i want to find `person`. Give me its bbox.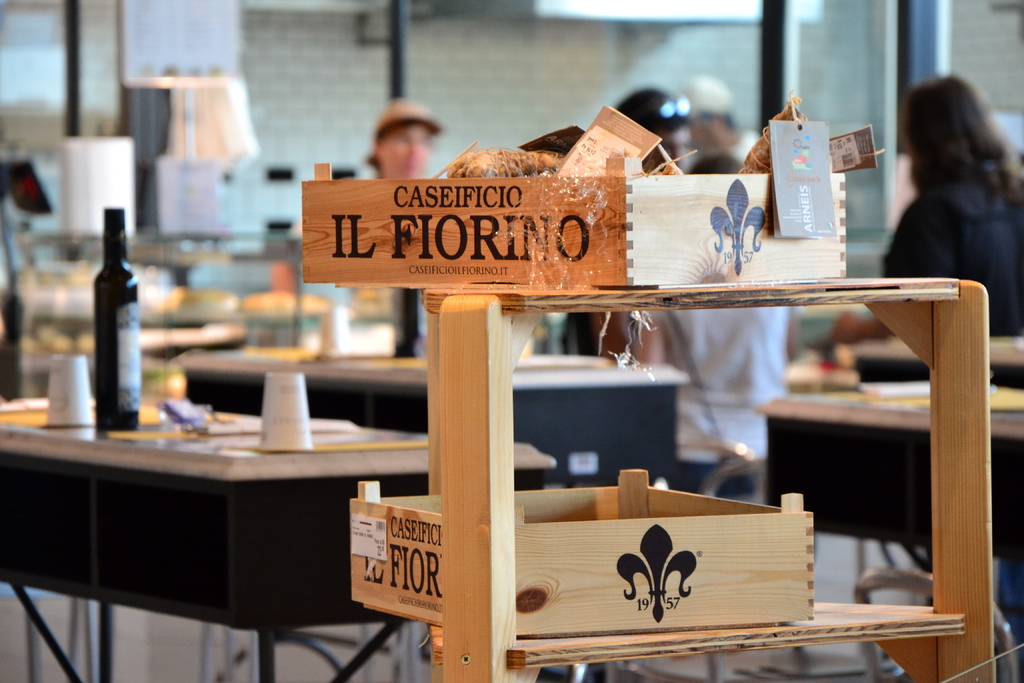
bbox=(554, 86, 698, 363).
